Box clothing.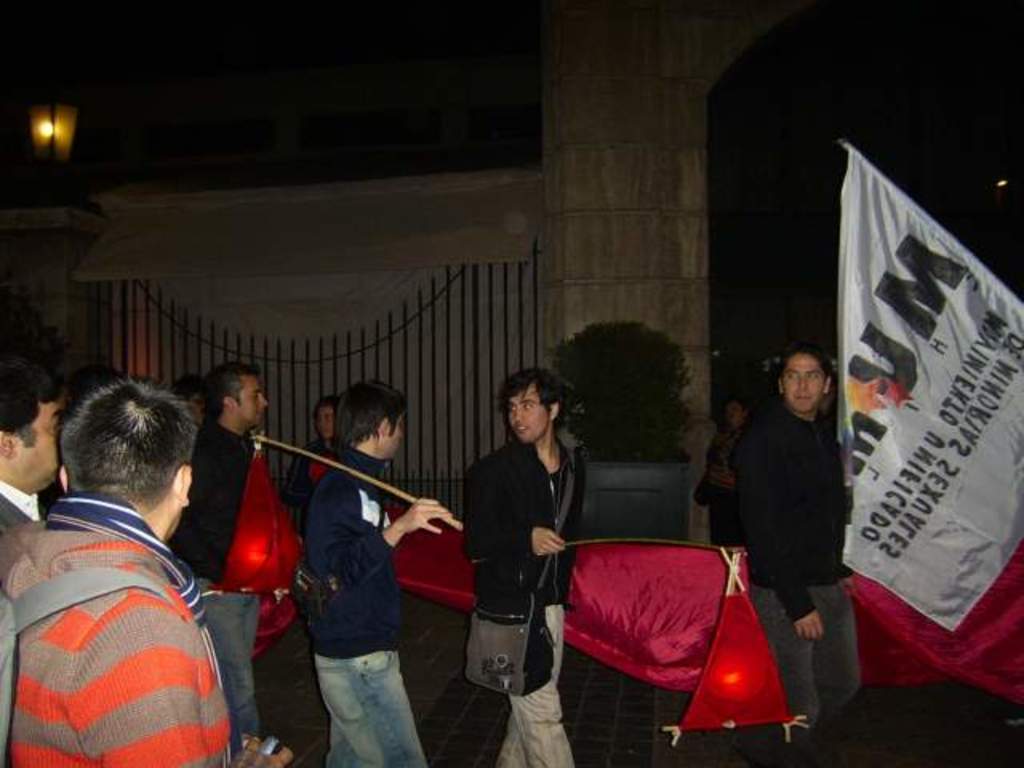
box(301, 438, 430, 766).
